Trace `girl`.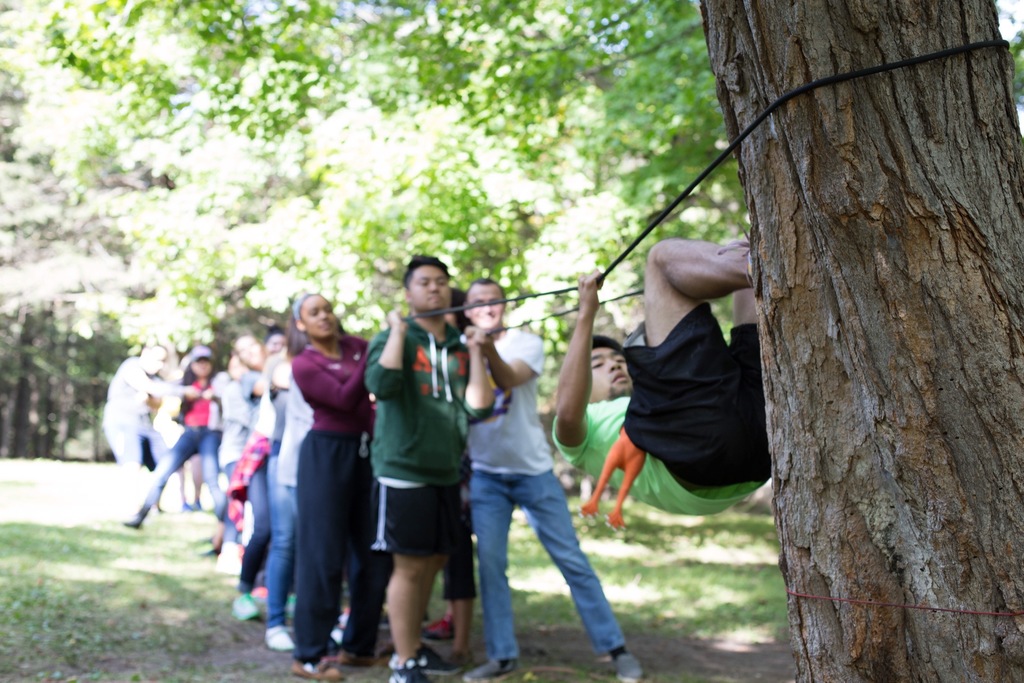
Traced to rect(295, 284, 380, 682).
